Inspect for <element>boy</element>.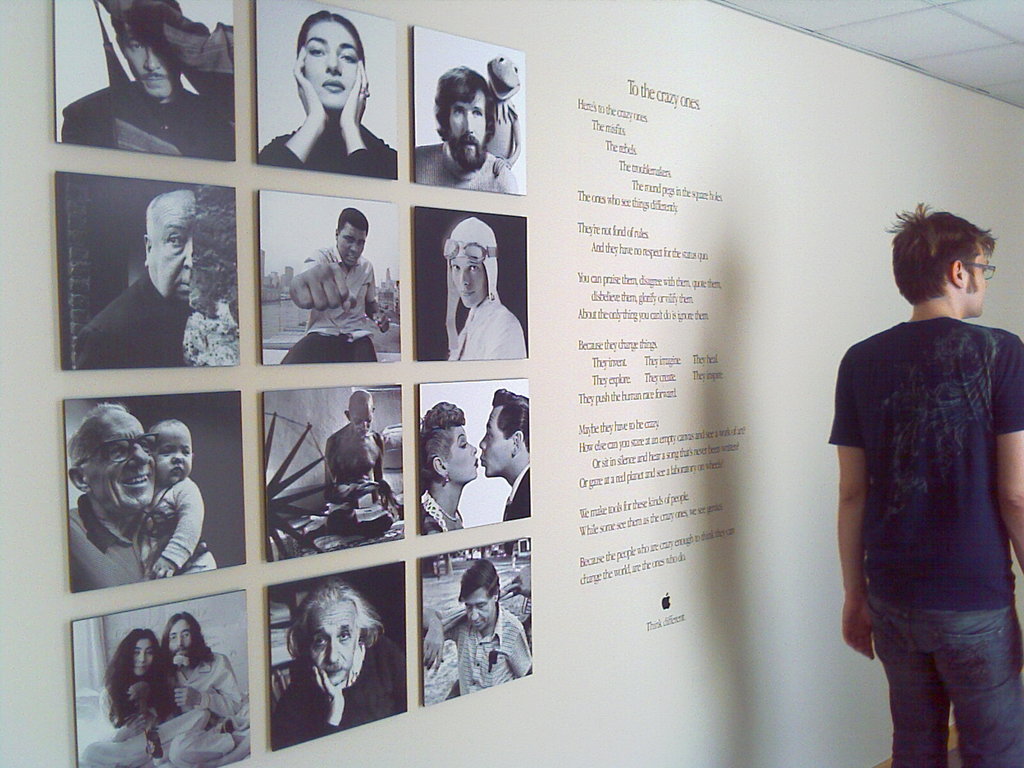
Inspection: x1=142, y1=419, x2=216, y2=570.
